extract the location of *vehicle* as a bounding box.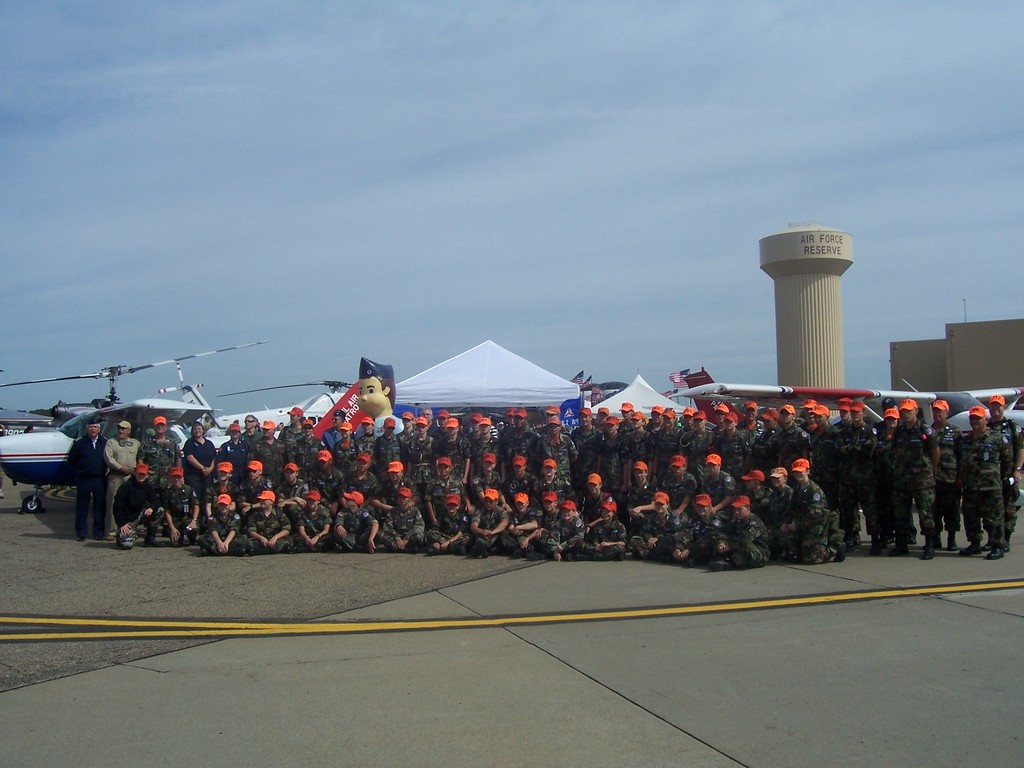
left=664, top=379, right=1023, bottom=511.
